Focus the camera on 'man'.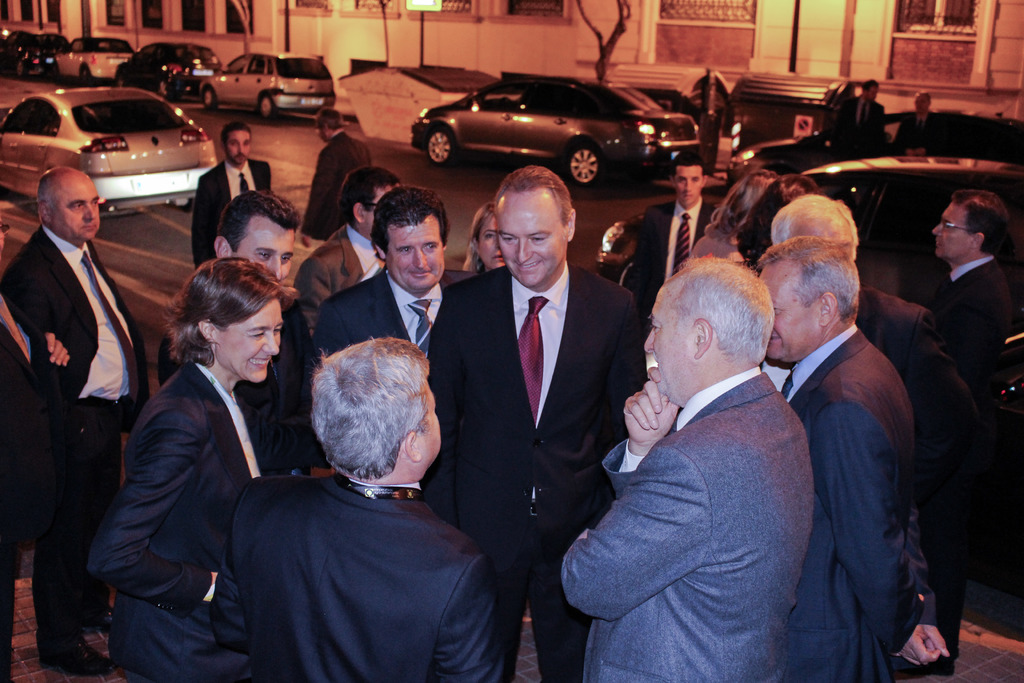
Focus region: Rect(190, 122, 275, 276).
